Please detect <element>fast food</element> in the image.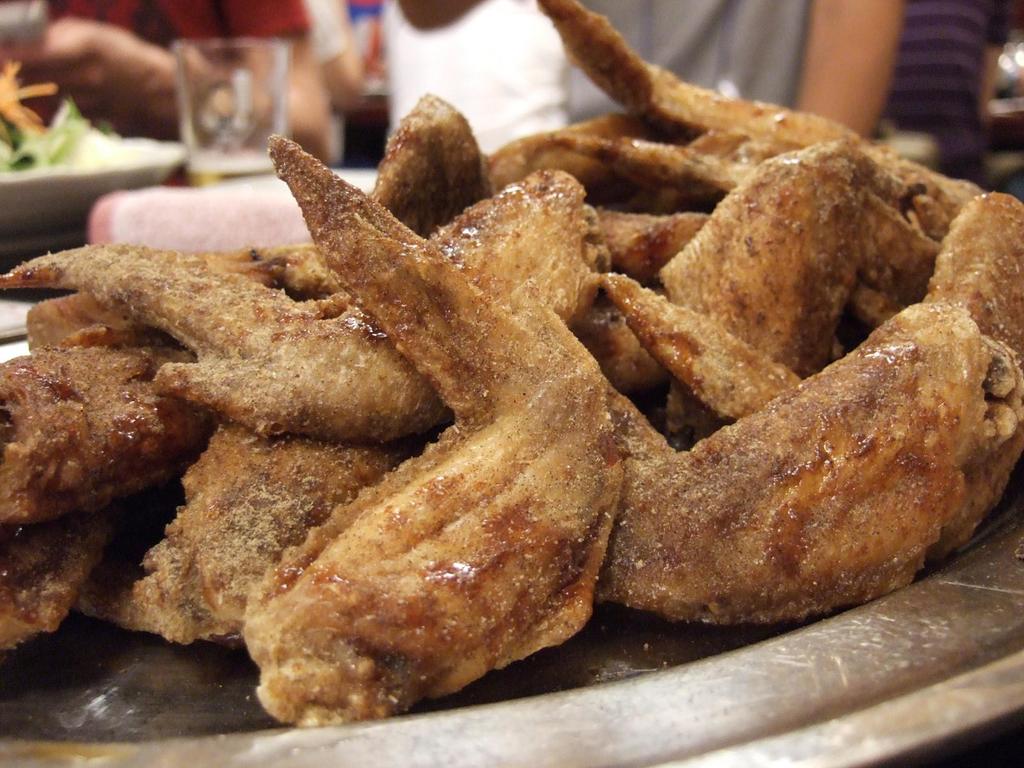
0, 328, 214, 523.
